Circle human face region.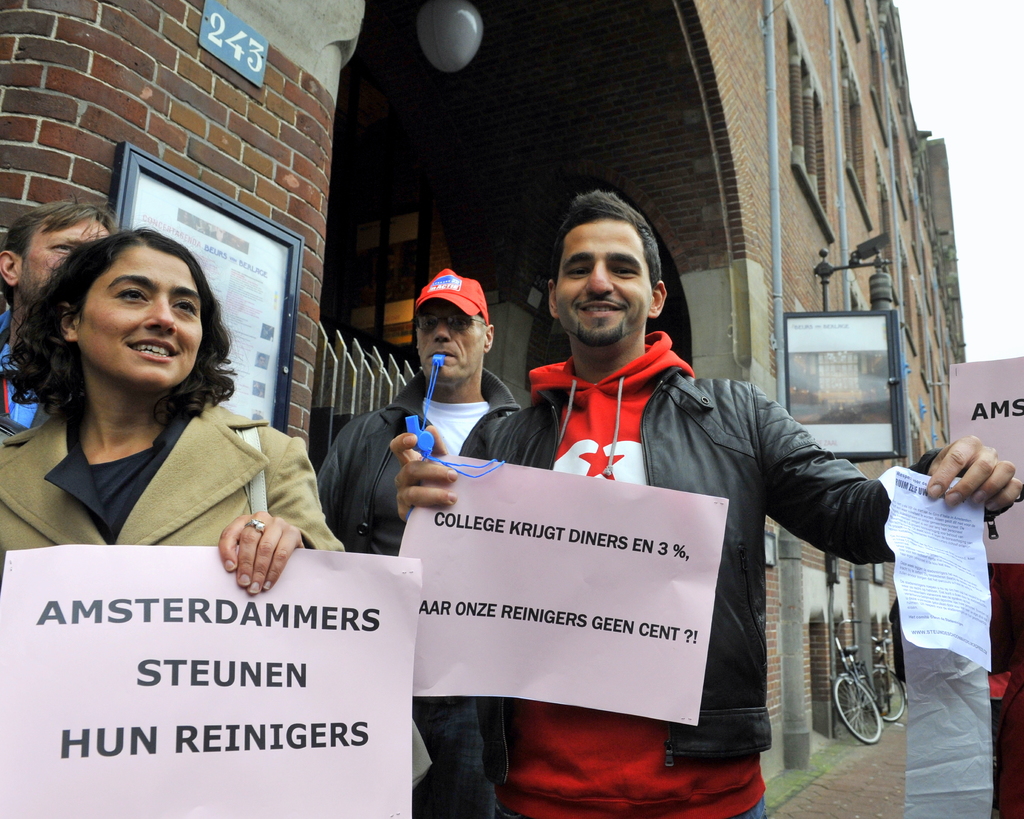
Region: BBox(21, 215, 111, 305).
